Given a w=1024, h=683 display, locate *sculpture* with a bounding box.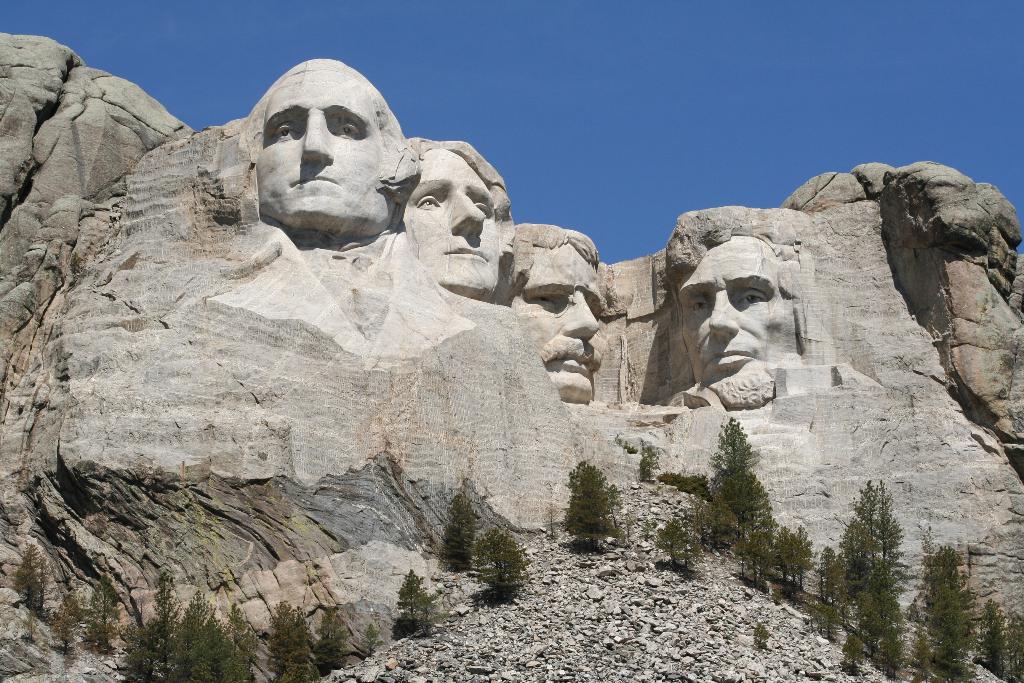
Located: <box>243,57,414,241</box>.
